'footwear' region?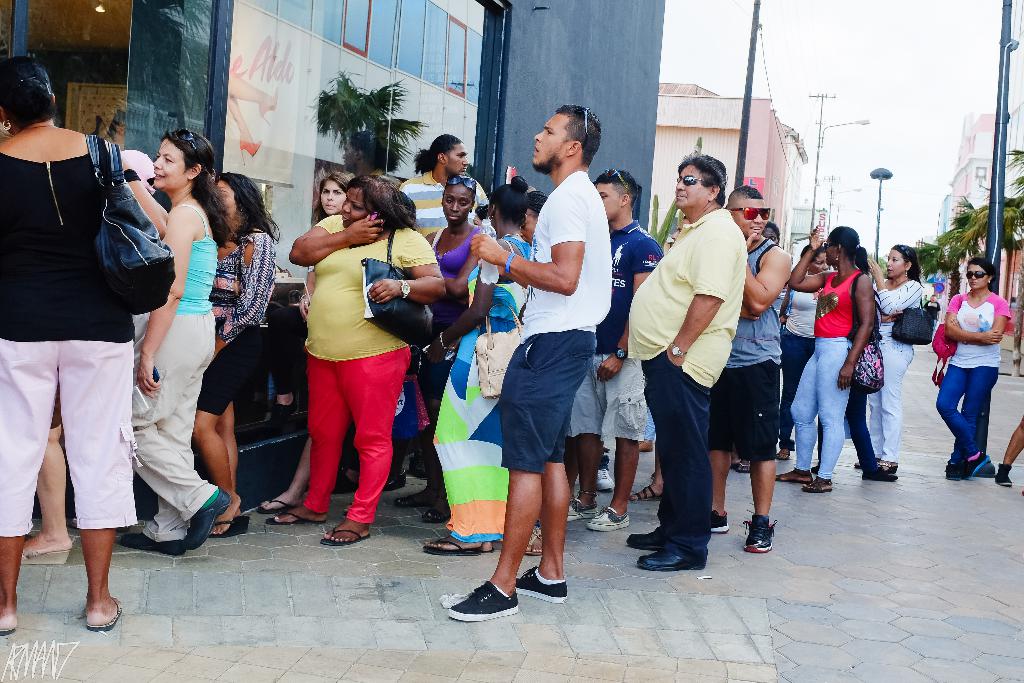
631,484,661,506
